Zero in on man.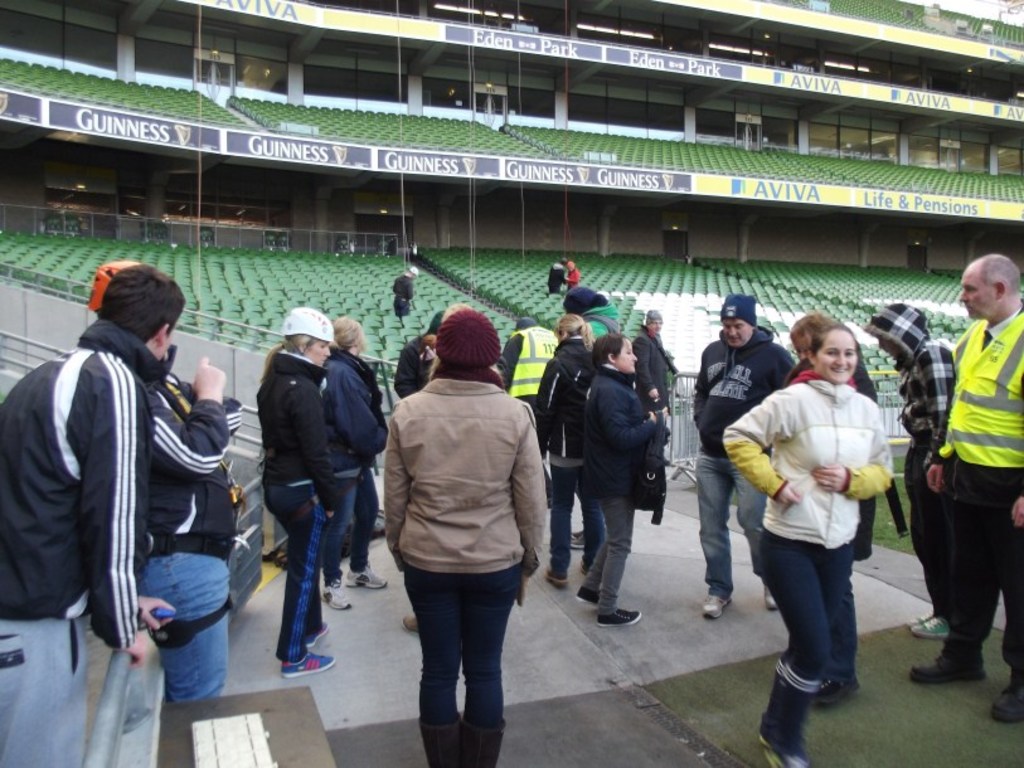
Zeroed in: left=684, top=296, right=800, bottom=618.
